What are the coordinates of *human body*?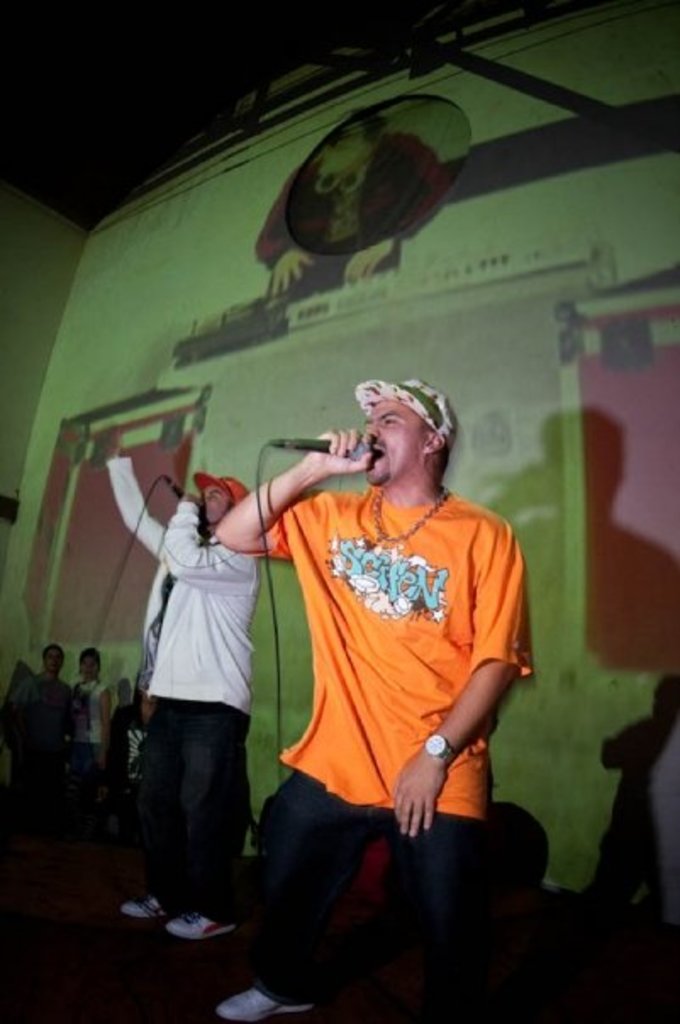
73/648/109/761.
